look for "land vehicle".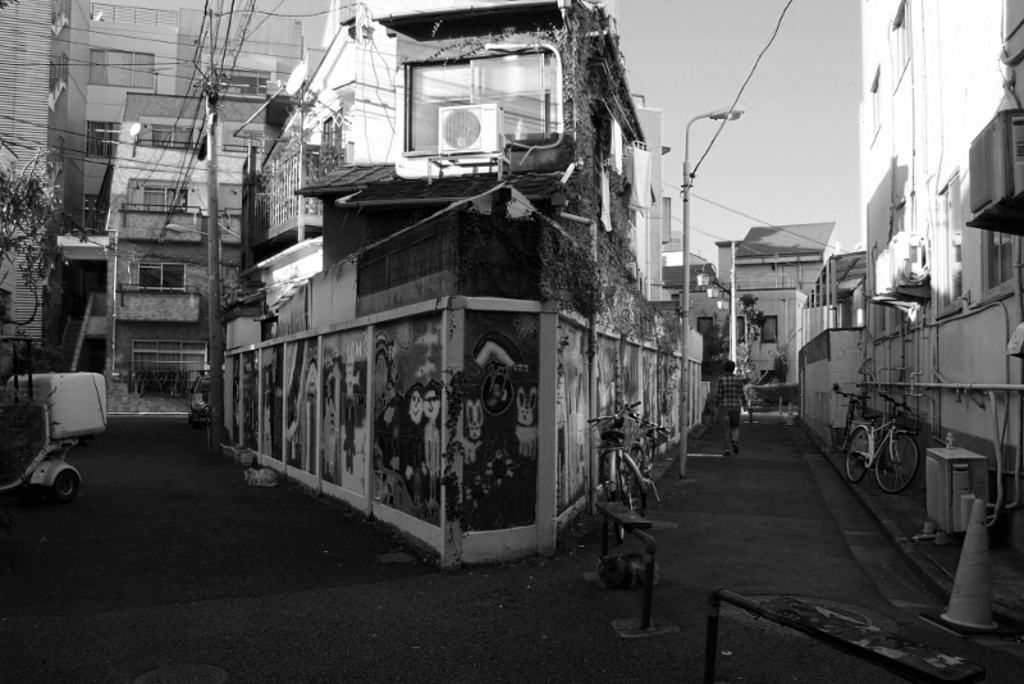
Found: bbox=(842, 392, 861, 438).
